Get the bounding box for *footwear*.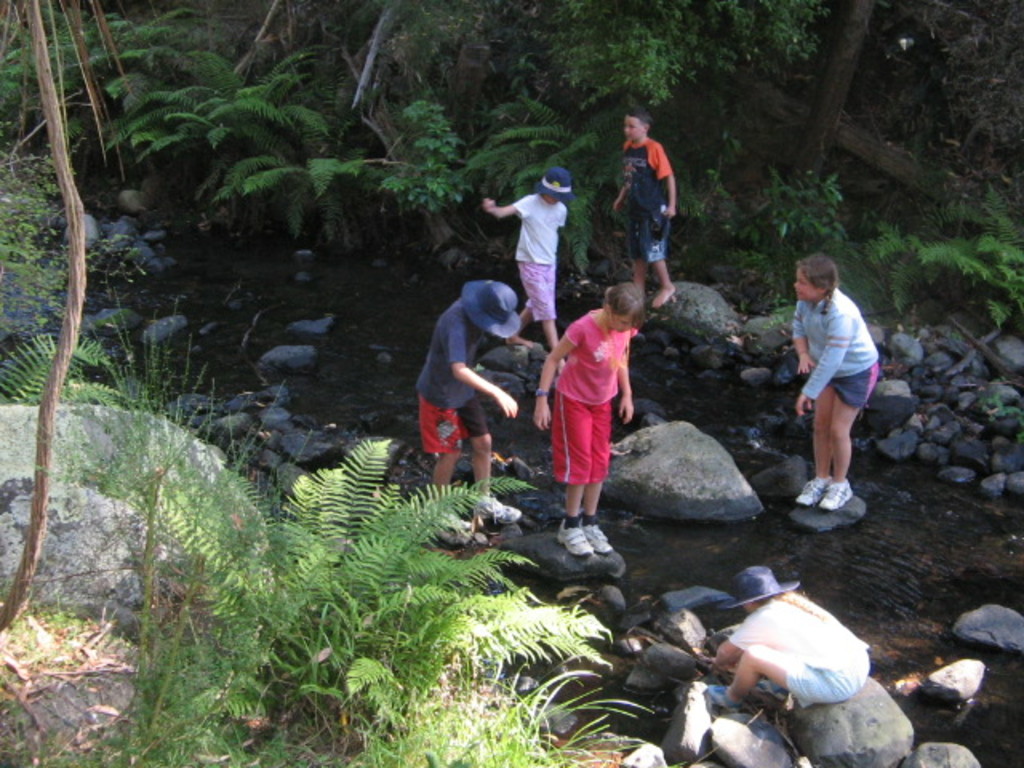
detection(821, 478, 853, 509).
